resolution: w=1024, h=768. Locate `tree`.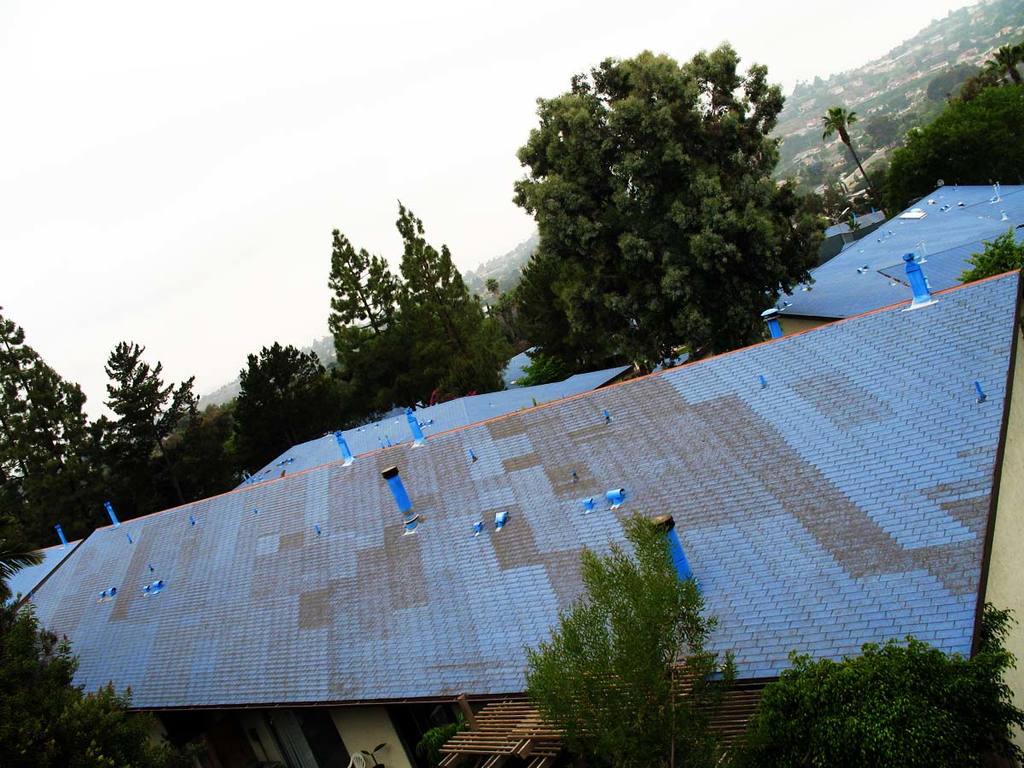
2 590 183 767.
